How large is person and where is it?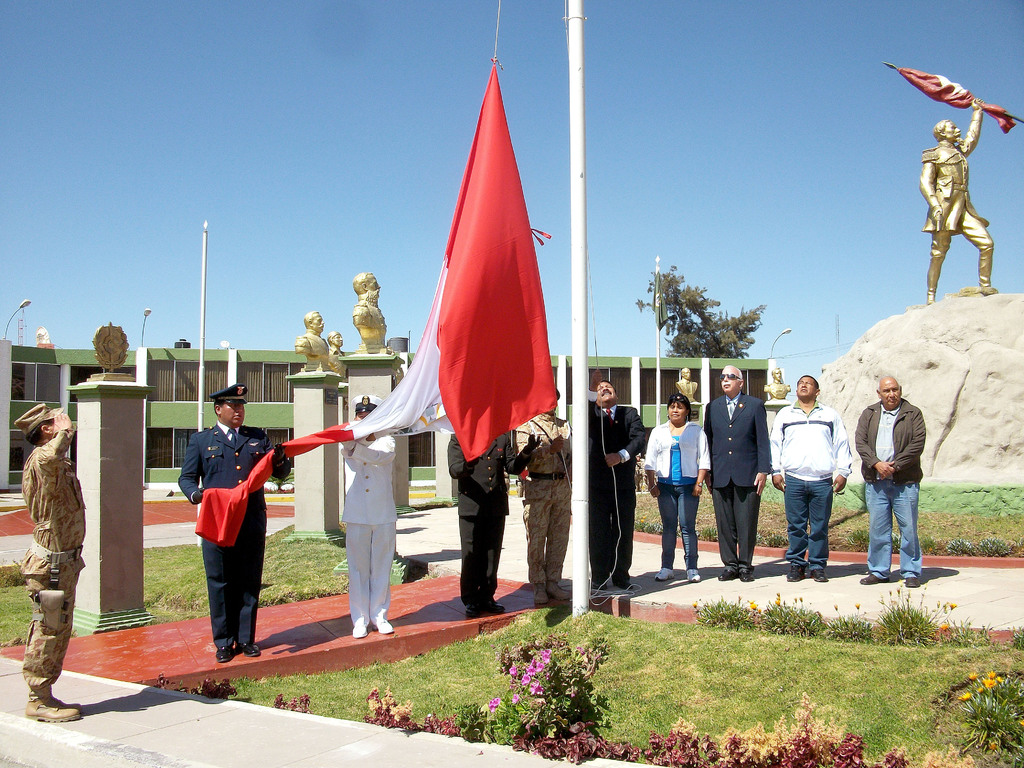
Bounding box: 916,99,993,305.
